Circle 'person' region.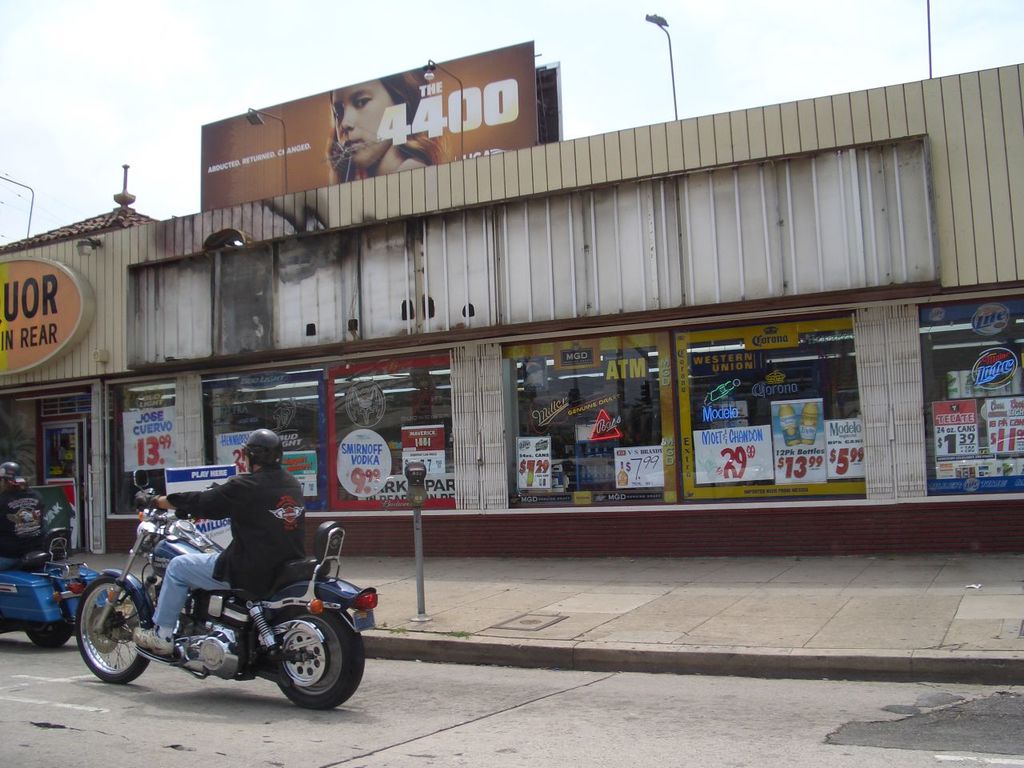
Region: 136 428 314 643.
